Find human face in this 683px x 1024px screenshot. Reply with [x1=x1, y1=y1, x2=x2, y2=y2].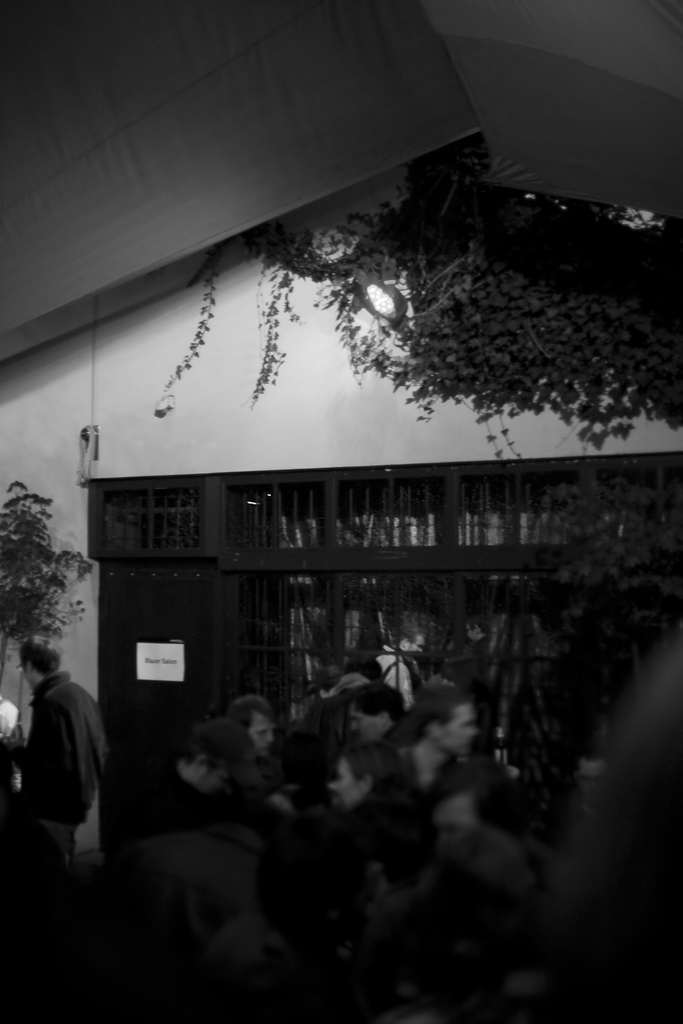
[x1=247, y1=702, x2=274, y2=756].
